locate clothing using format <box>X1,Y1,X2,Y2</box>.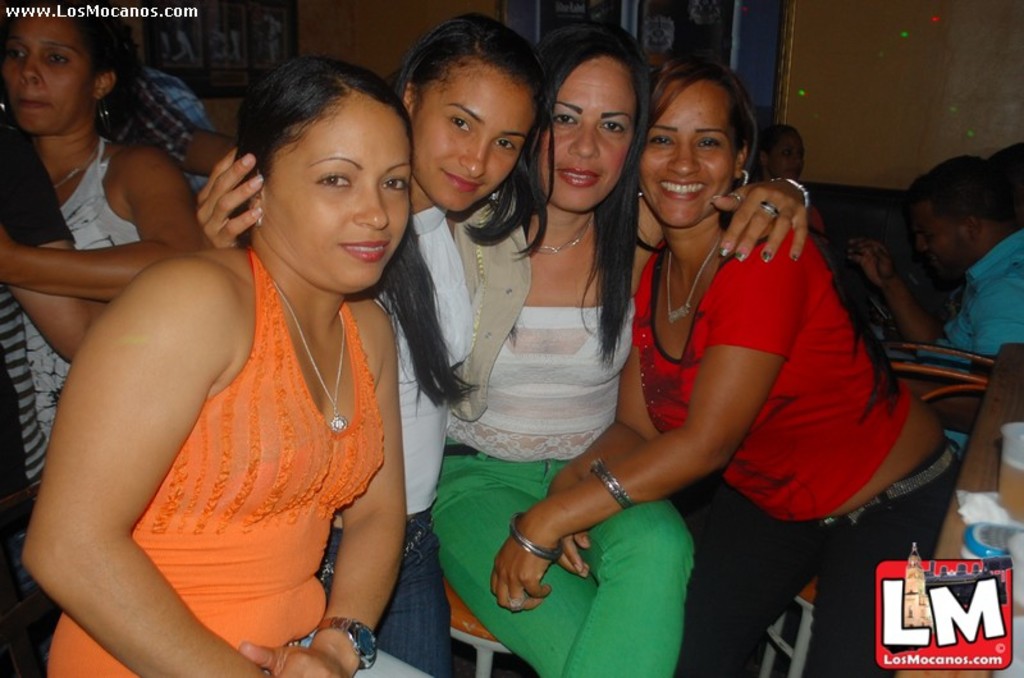
<box>433,202,695,677</box>.
